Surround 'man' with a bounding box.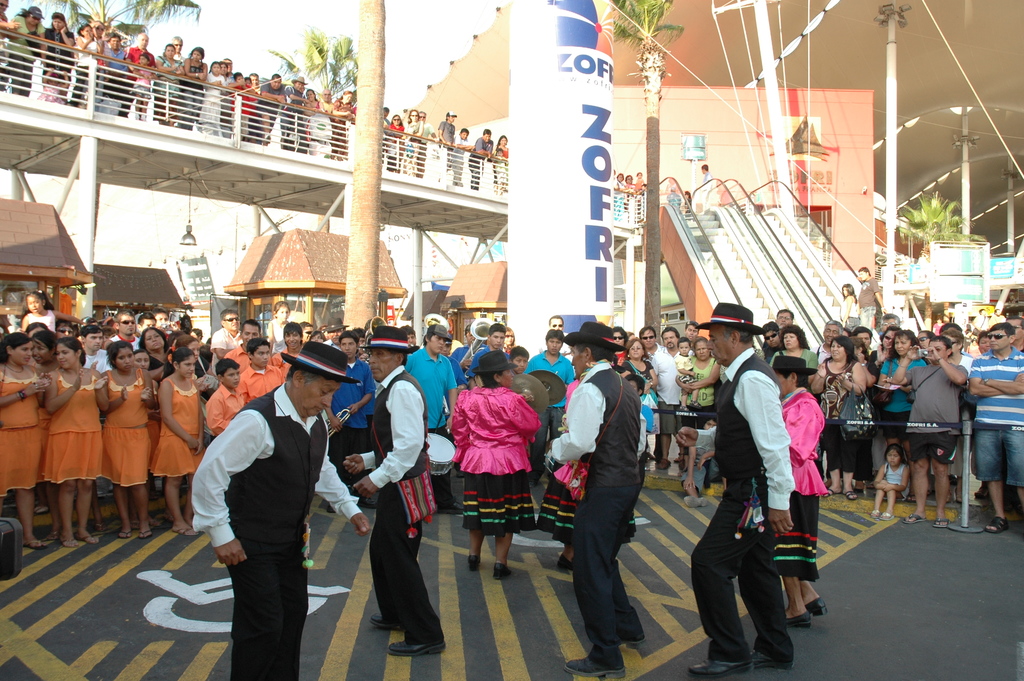
BBox(777, 305, 802, 324).
